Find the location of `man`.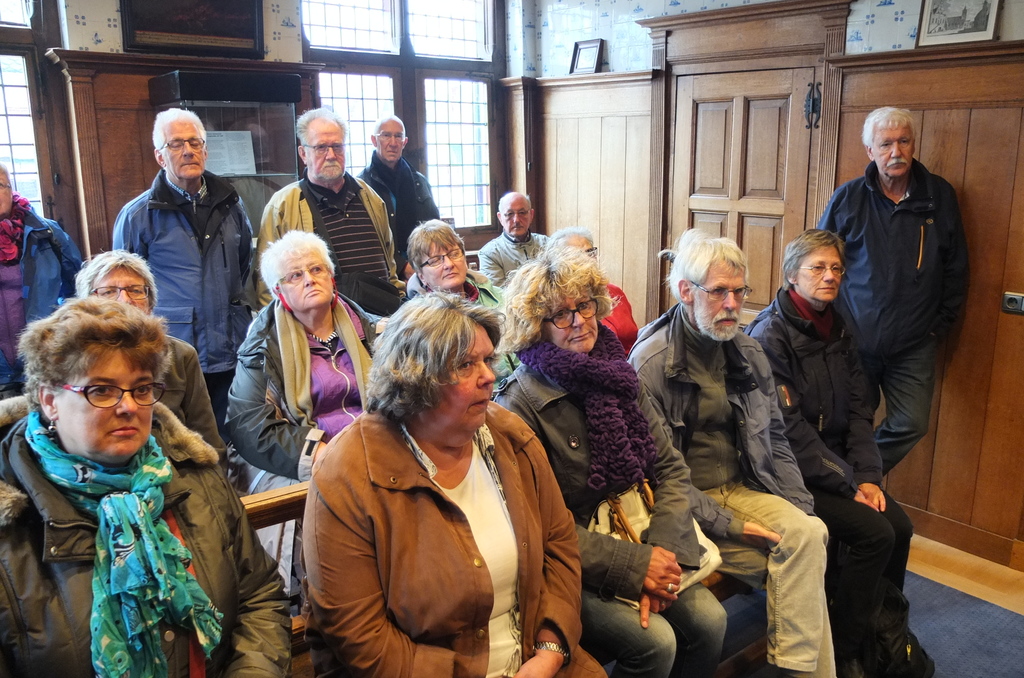
Location: bbox=[253, 104, 407, 317].
